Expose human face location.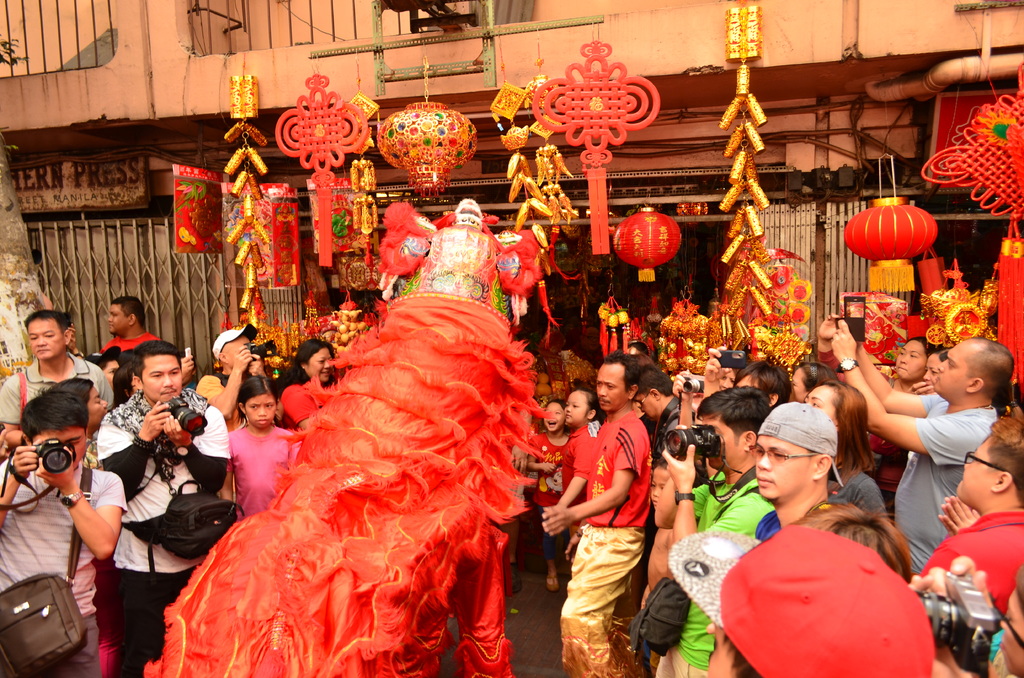
Exposed at box(85, 383, 106, 424).
